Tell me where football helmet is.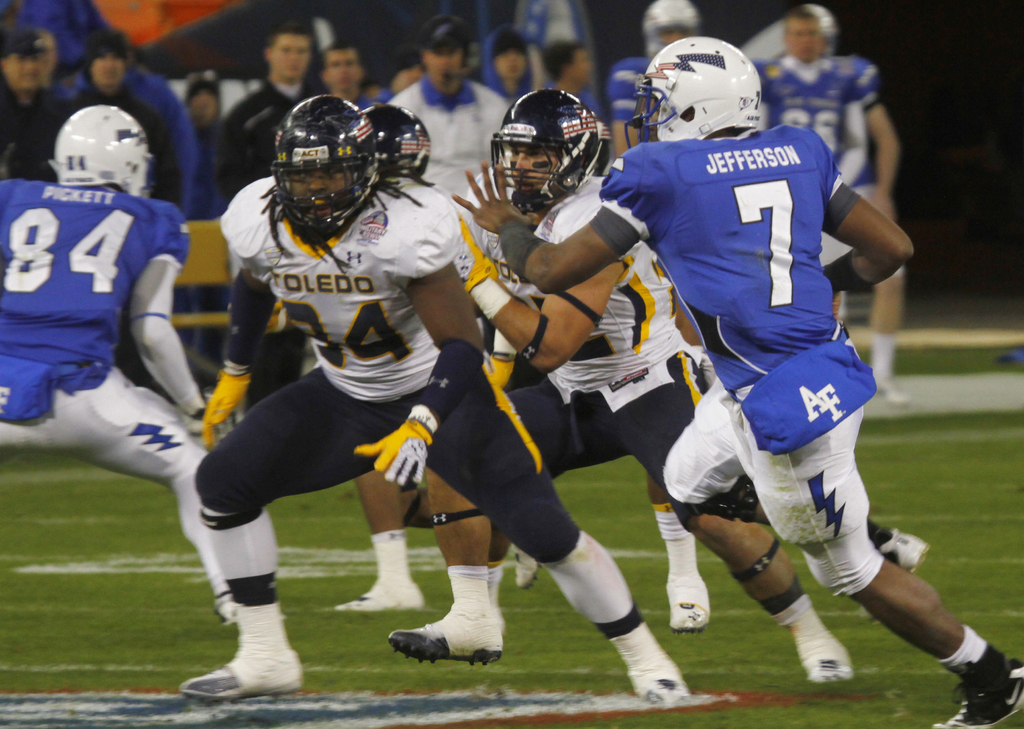
football helmet is at [360, 97, 433, 191].
